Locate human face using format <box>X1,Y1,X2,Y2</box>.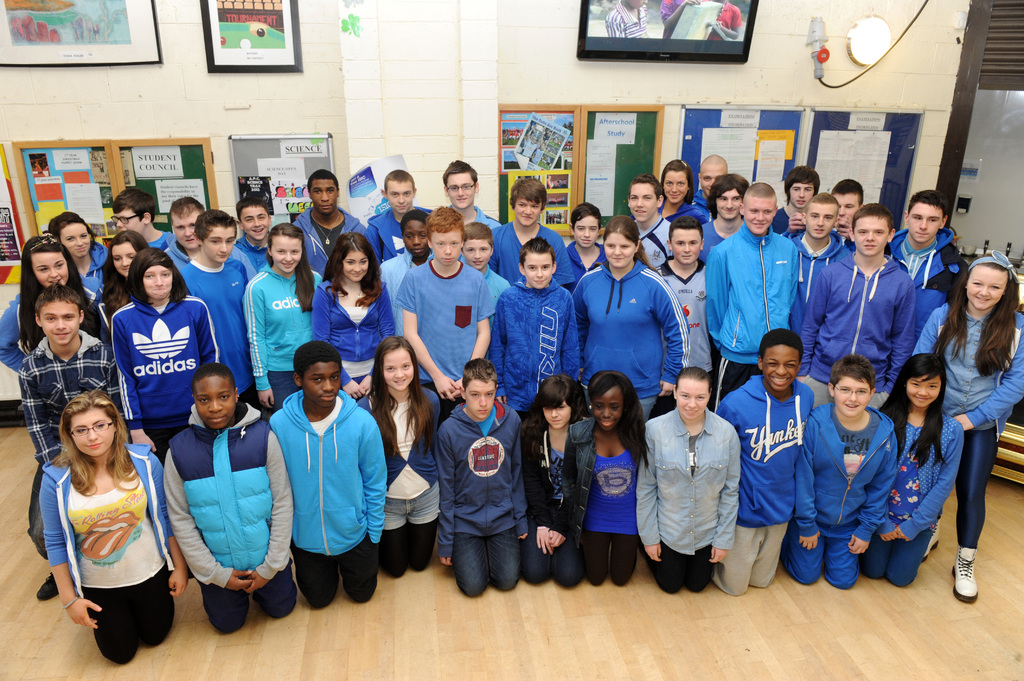
<box>964,266,1007,312</box>.
